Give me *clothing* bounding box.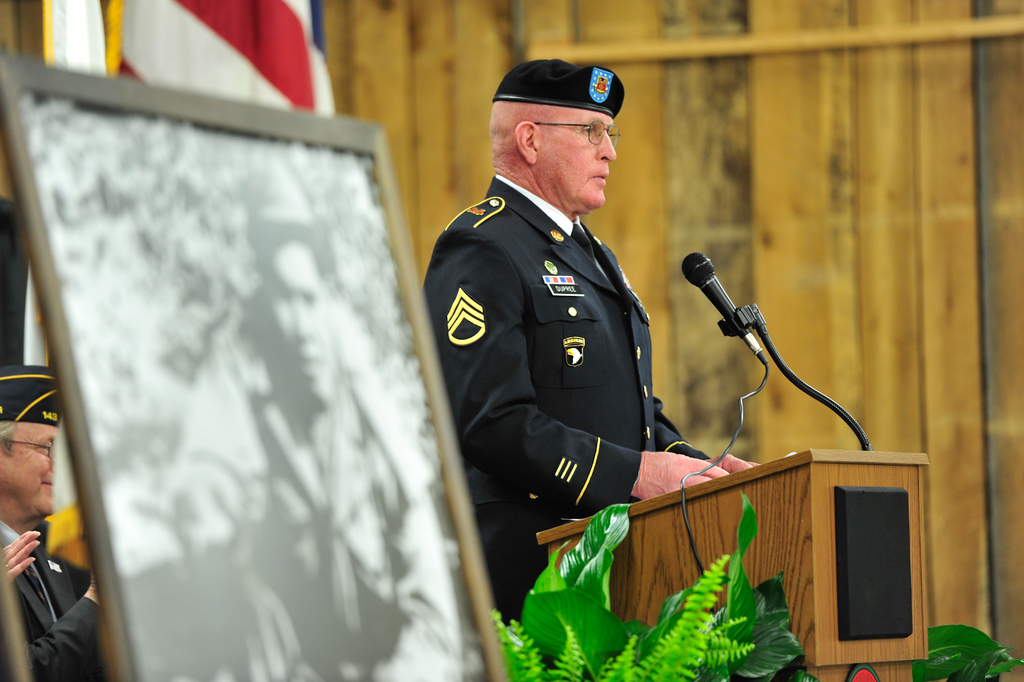
locate(424, 149, 706, 561).
